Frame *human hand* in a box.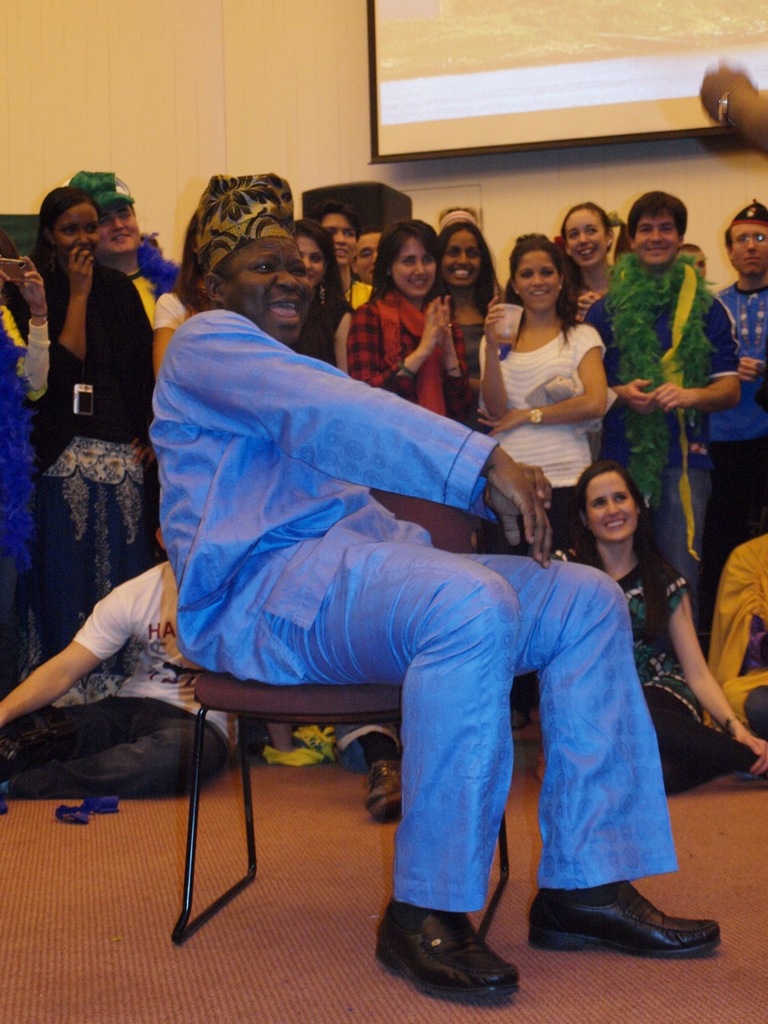
bbox(481, 295, 503, 342).
